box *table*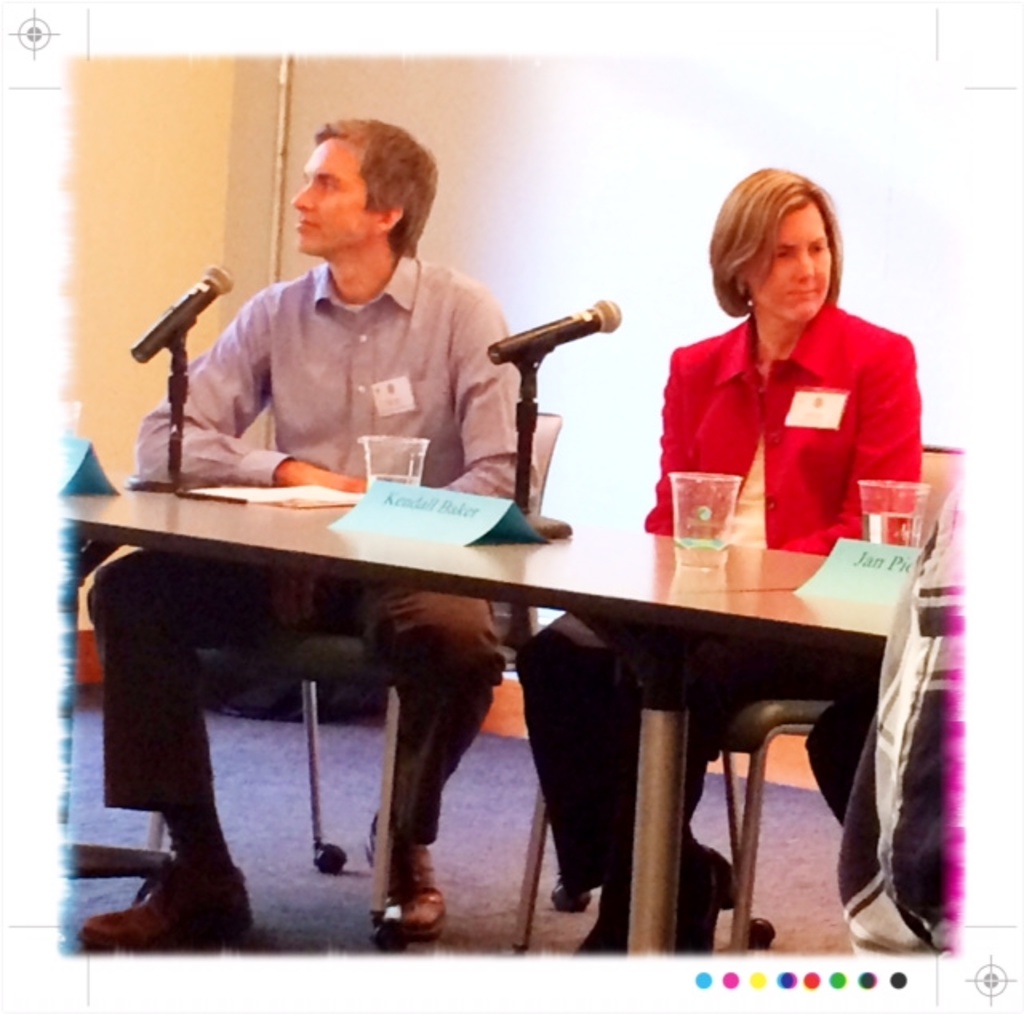
<bbox>40, 438, 974, 936</bbox>
